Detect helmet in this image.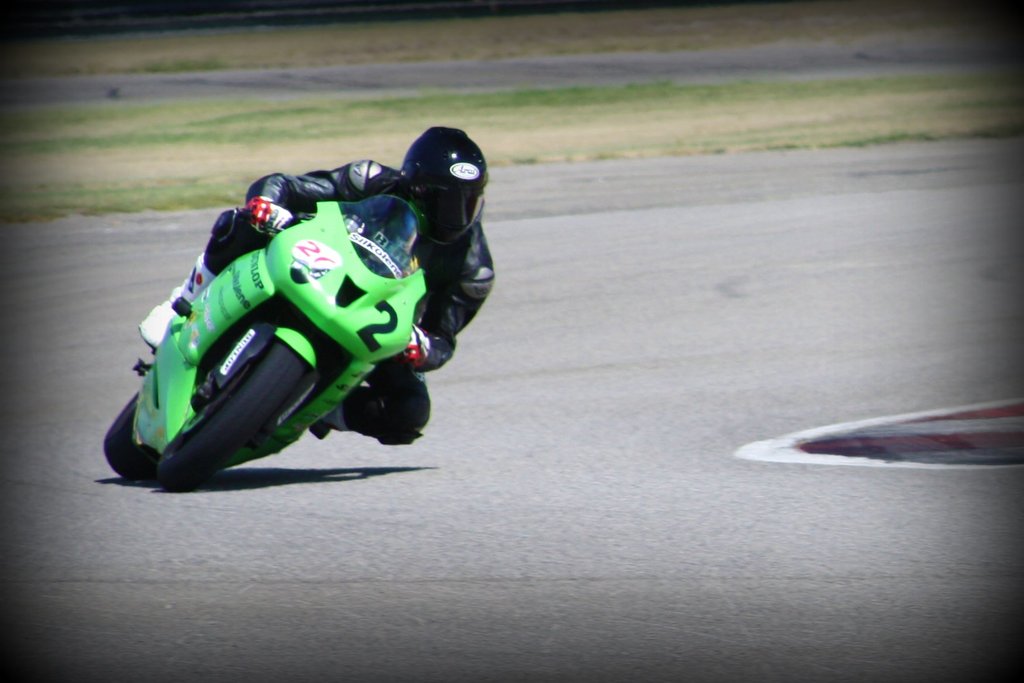
Detection: x1=399 y1=120 x2=492 y2=251.
